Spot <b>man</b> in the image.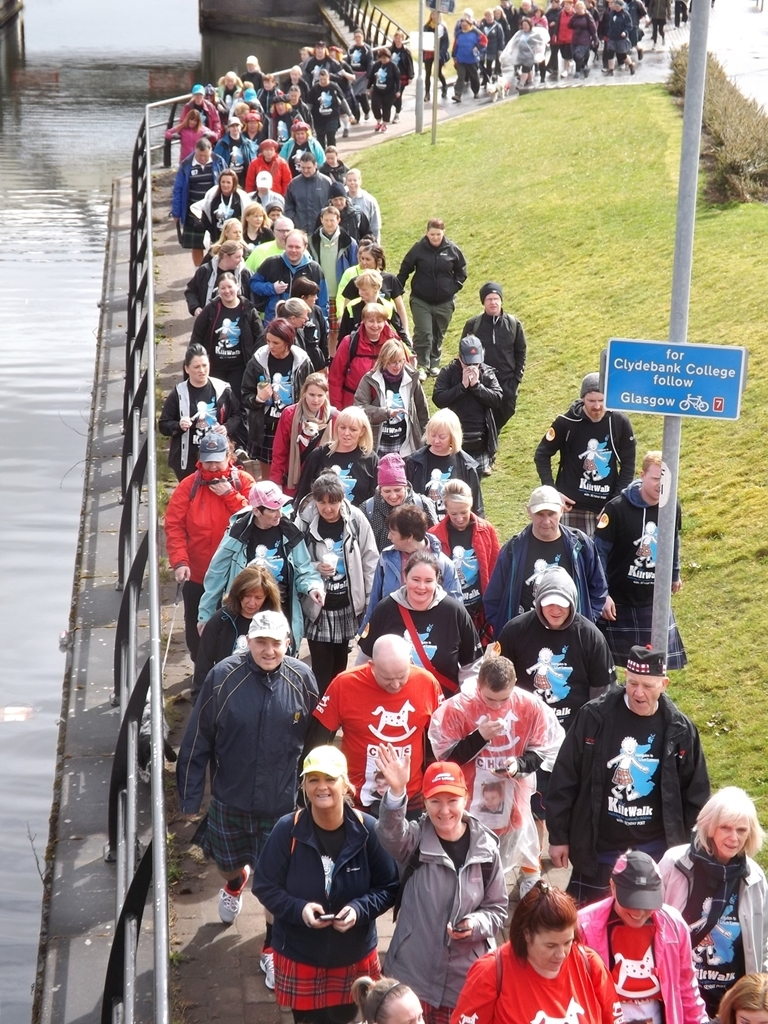
<b>man</b> found at locate(301, 42, 359, 101).
